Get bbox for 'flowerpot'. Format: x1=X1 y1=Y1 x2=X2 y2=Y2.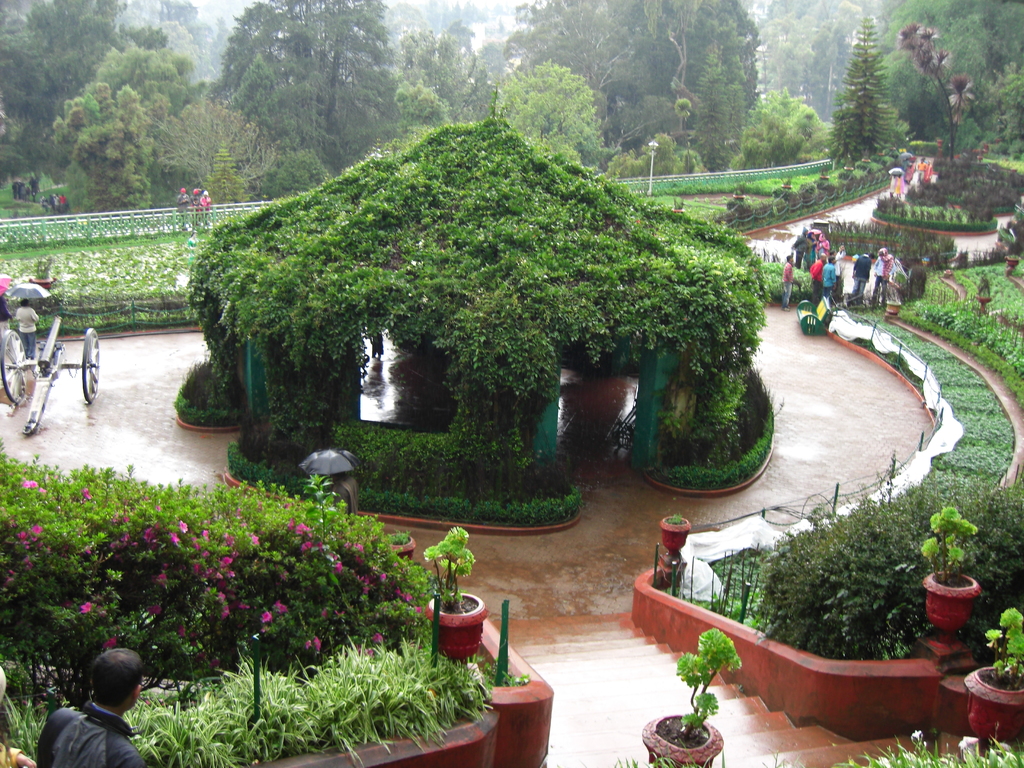
x1=641 y1=714 x2=726 y2=767.
